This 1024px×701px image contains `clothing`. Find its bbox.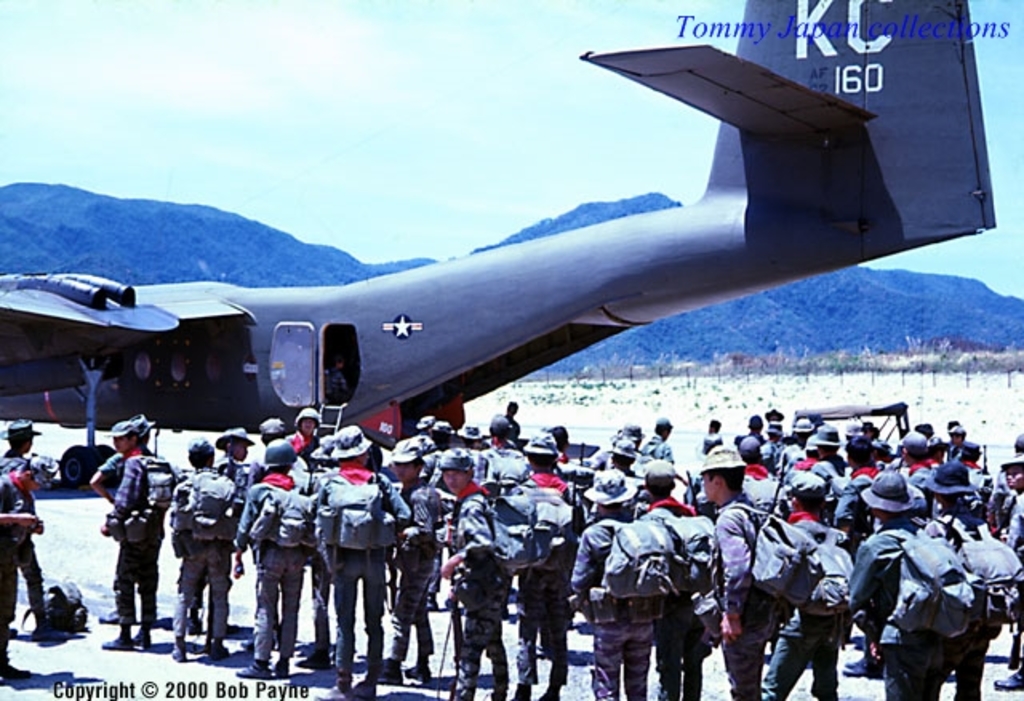
region(840, 520, 966, 699).
